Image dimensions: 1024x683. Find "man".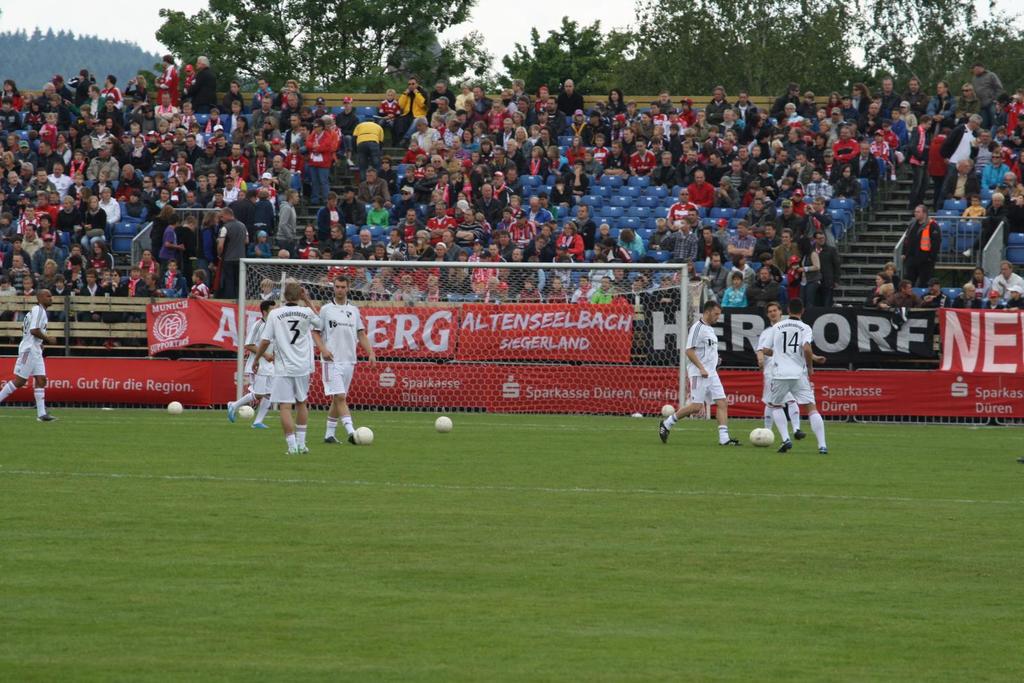
l=745, t=267, r=776, b=308.
